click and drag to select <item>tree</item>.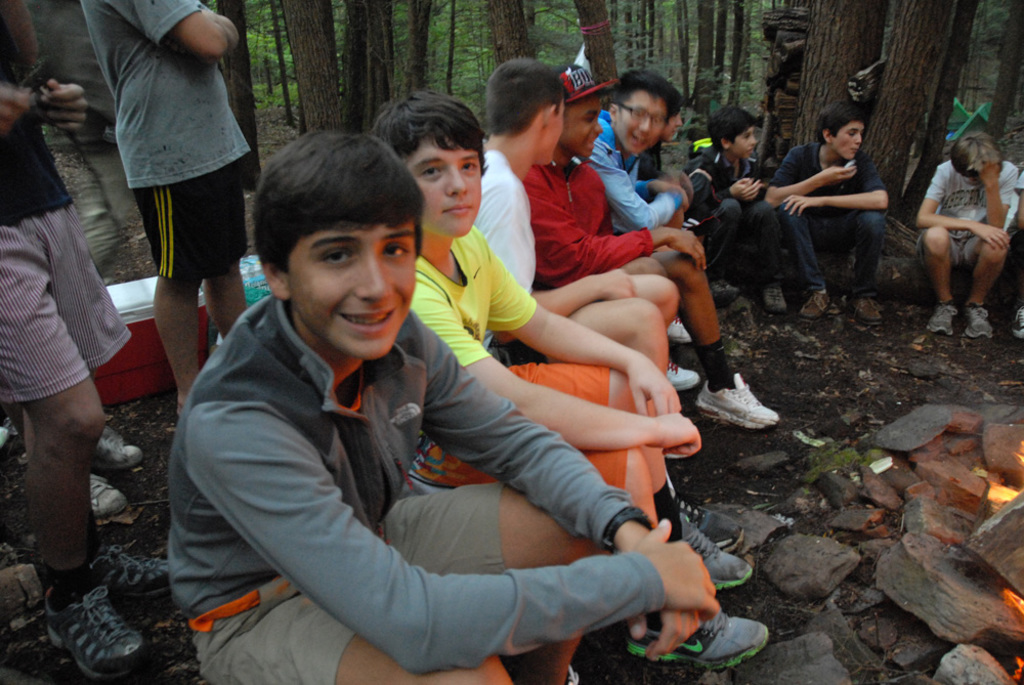
Selection: rect(773, 0, 1013, 217).
